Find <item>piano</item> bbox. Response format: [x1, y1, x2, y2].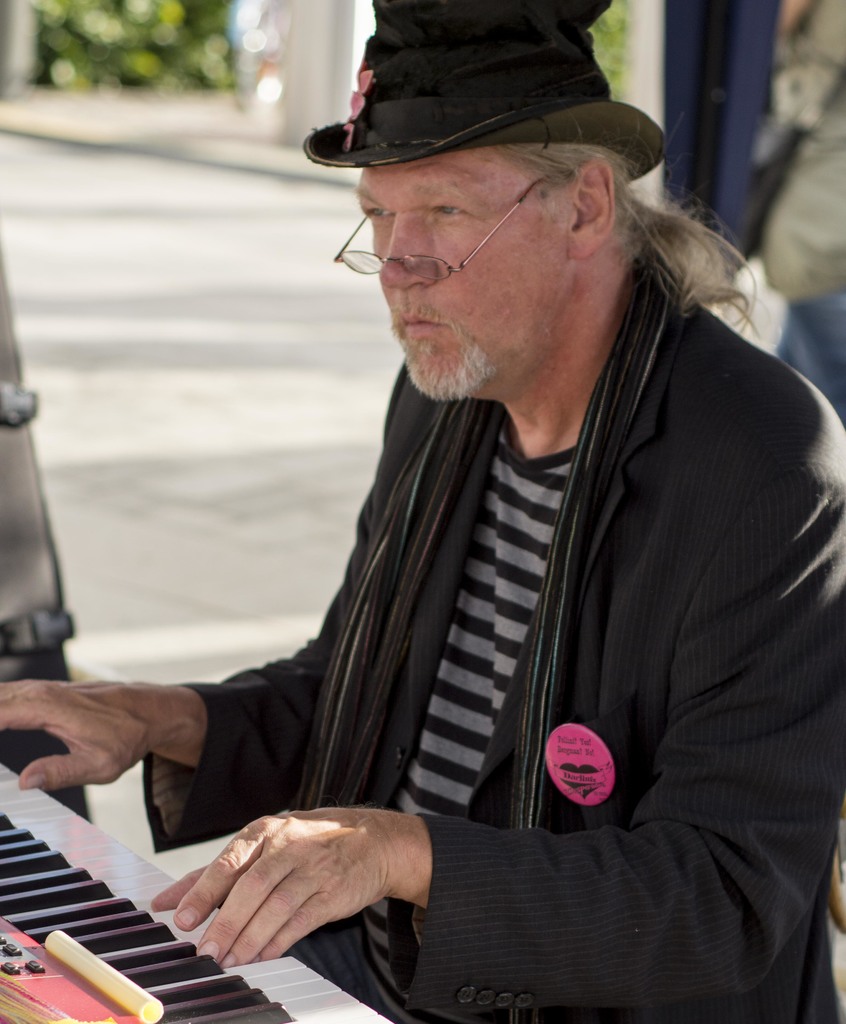
[0, 621, 478, 1023].
